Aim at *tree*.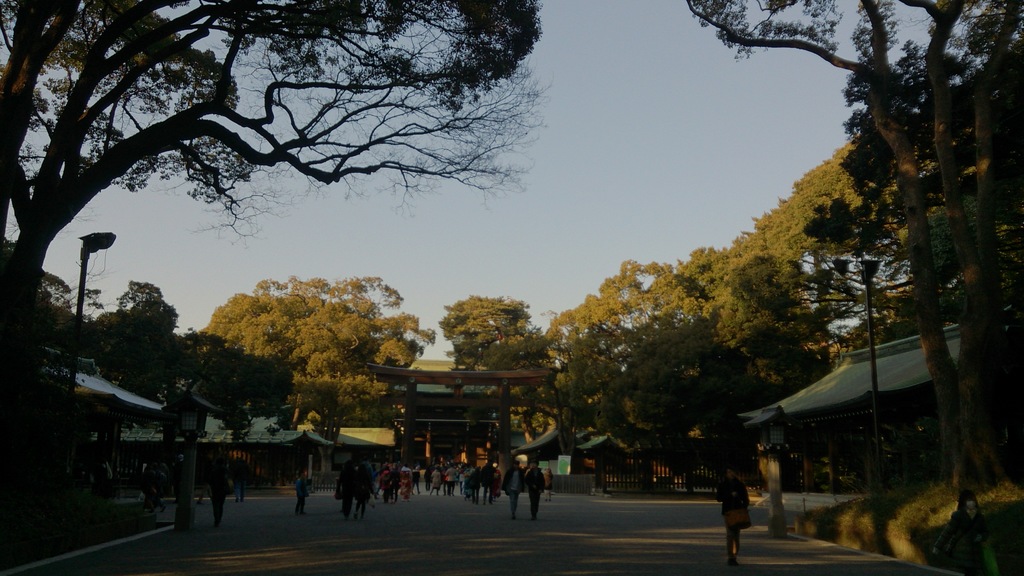
Aimed at (x1=438, y1=296, x2=533, y2=372).
